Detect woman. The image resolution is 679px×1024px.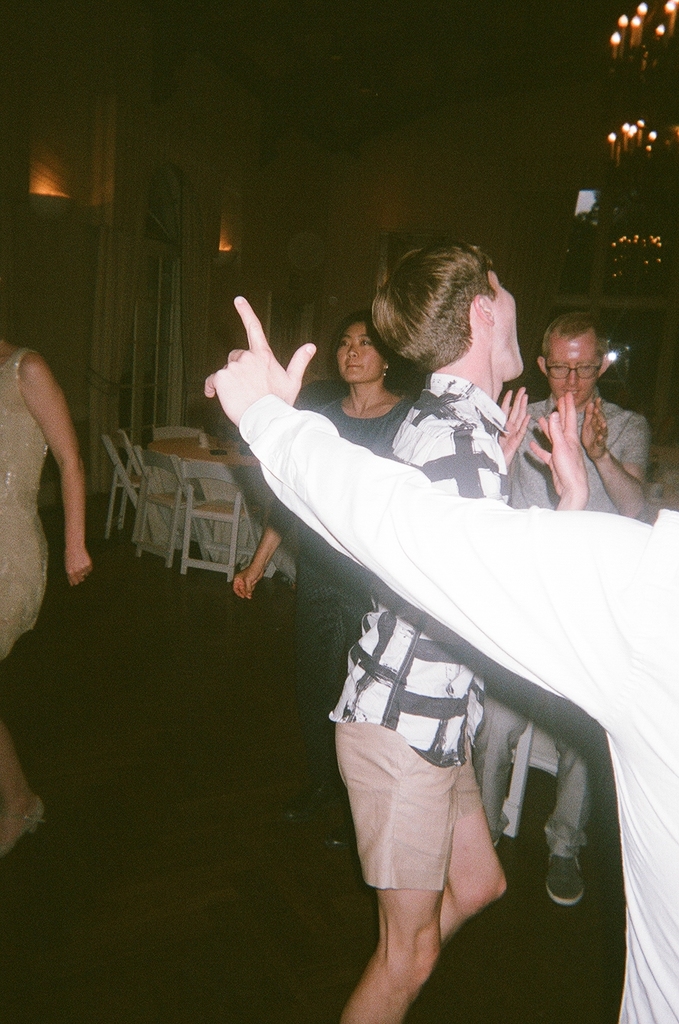
region(214, 296, 416, 848).
